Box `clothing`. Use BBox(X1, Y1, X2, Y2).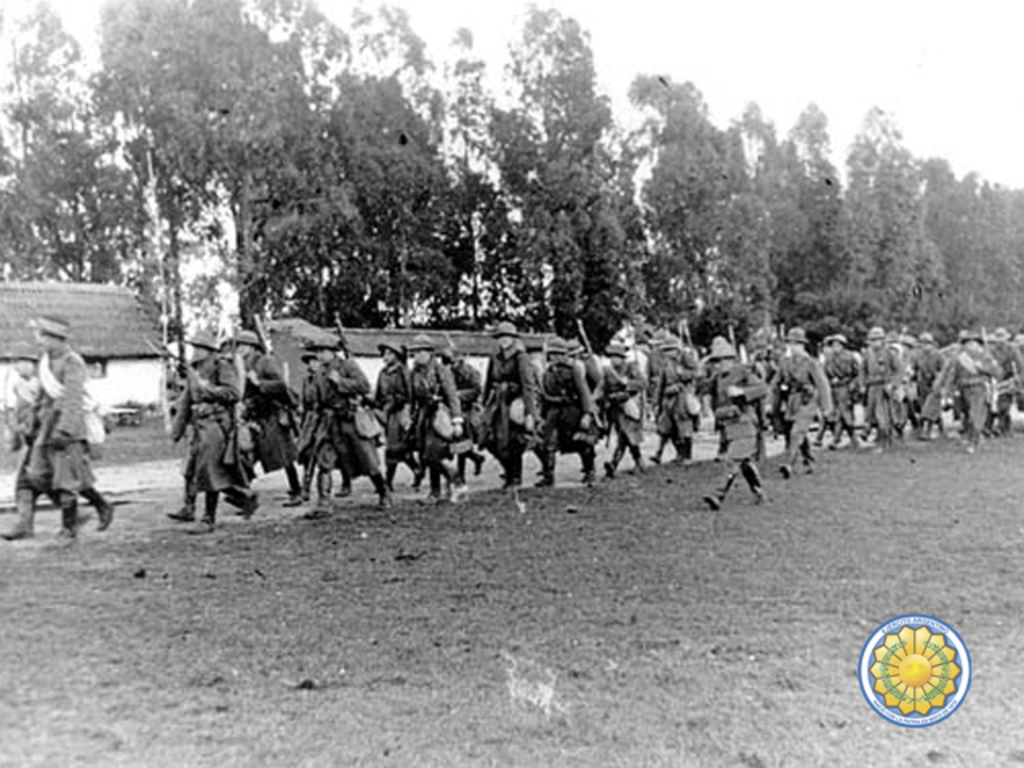
BBox(374, 355, 422, 472).
